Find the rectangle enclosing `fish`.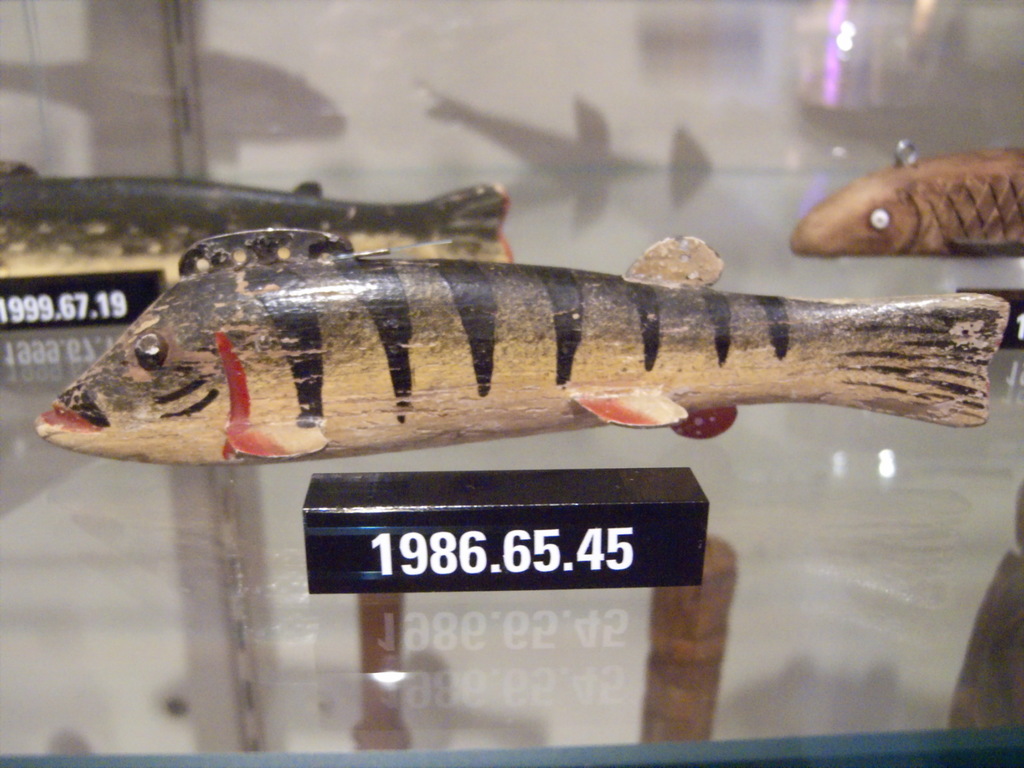
[left=784, top=135, right=1023, bottom=254].
